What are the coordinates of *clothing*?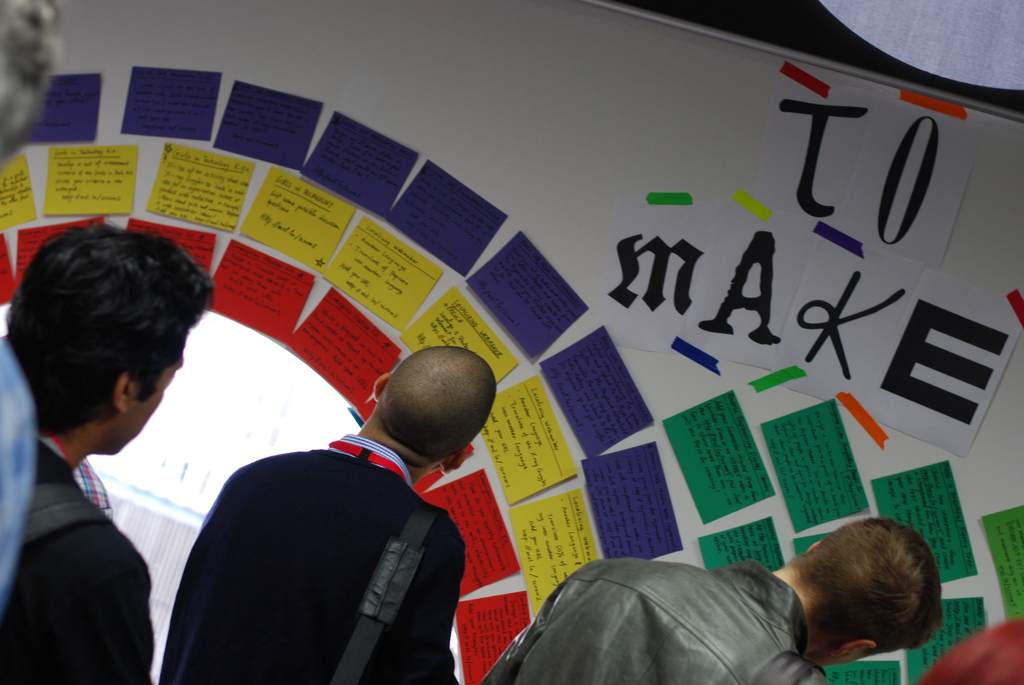
470, 554, 824, 684.
